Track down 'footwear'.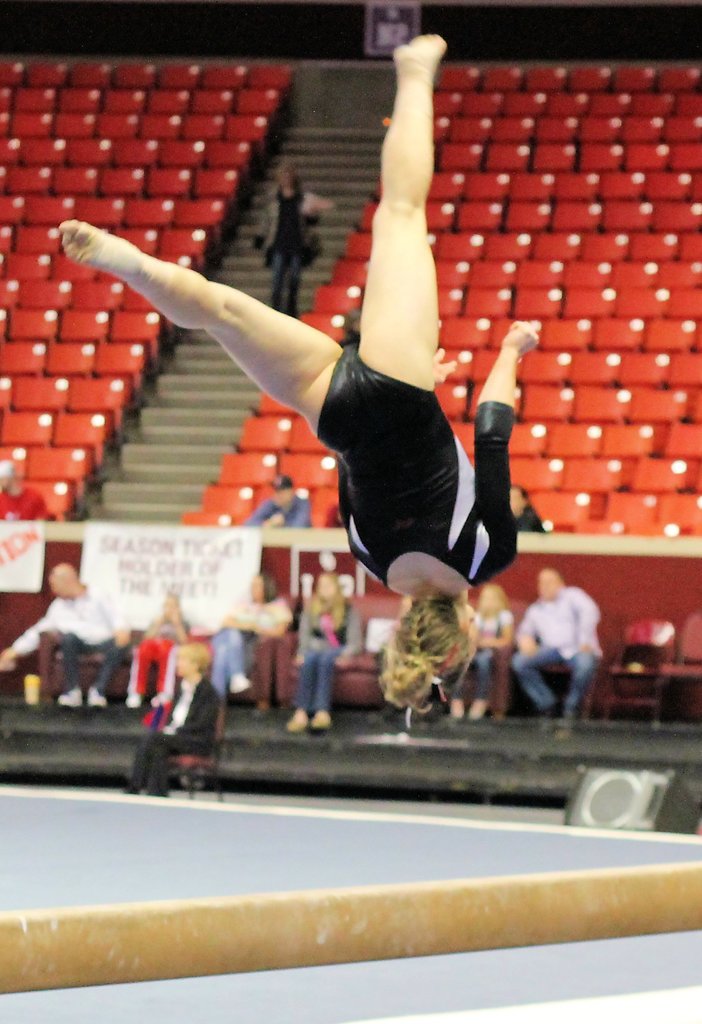
Tracked to 149,790,172,797.
